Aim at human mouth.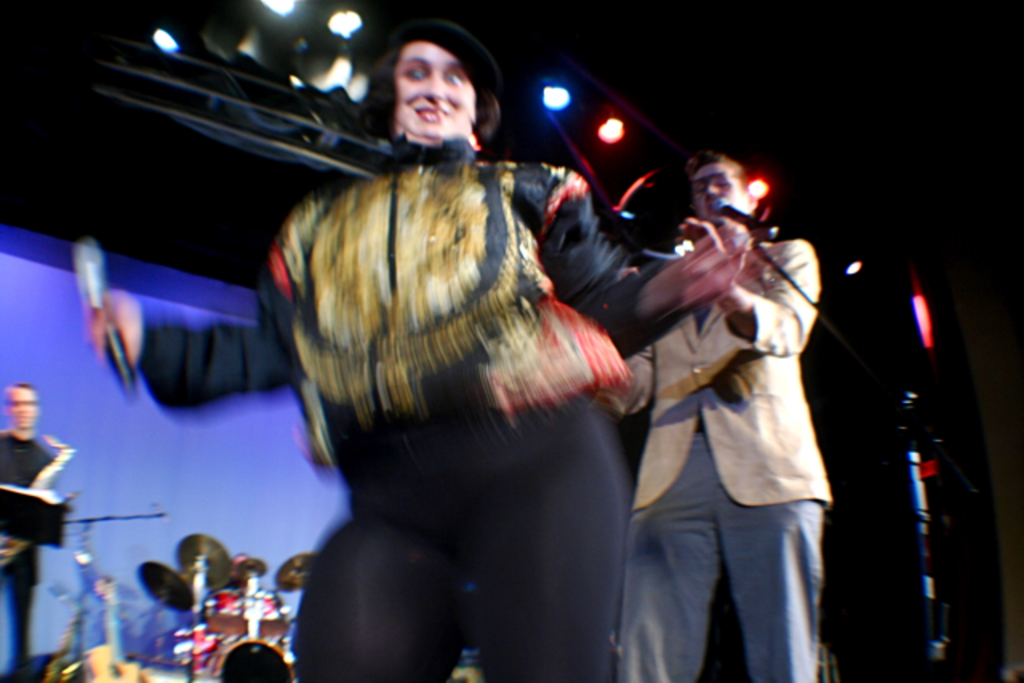
Aimed at detection(413, 107, 442, 122).
